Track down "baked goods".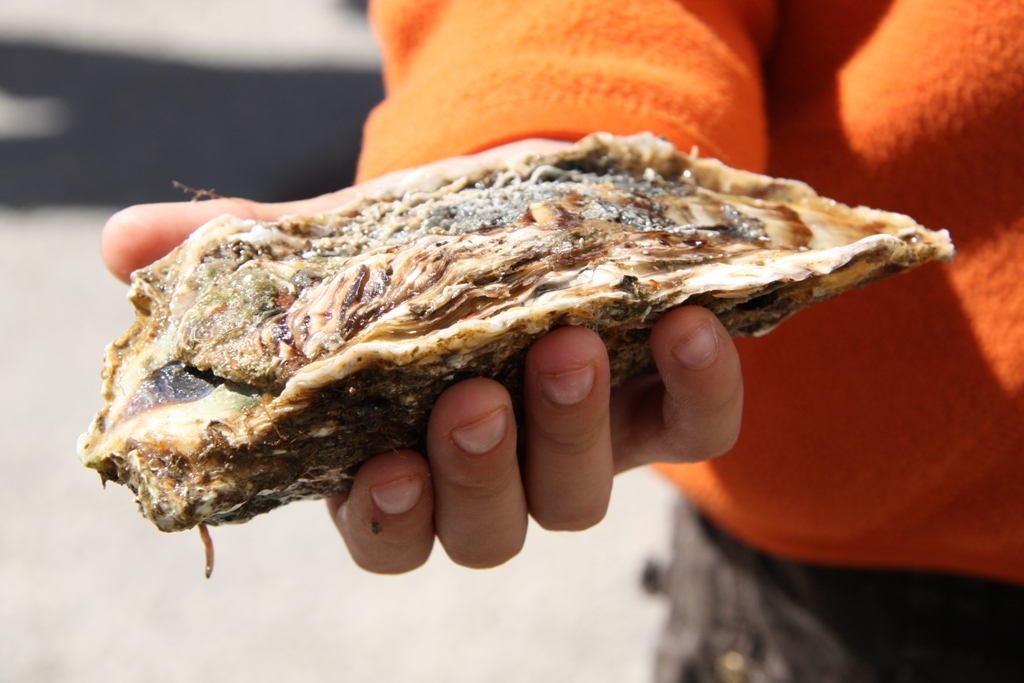
Tracked to [x1=73, y1=124, x2=967, y2=580].
